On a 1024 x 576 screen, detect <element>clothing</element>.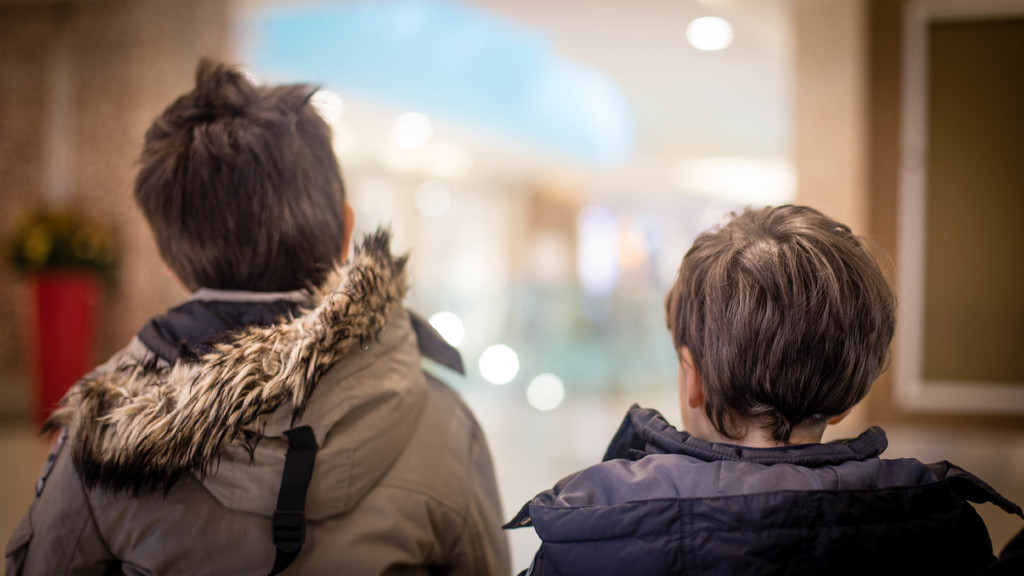
bbox(0, 232, 519, 575).
